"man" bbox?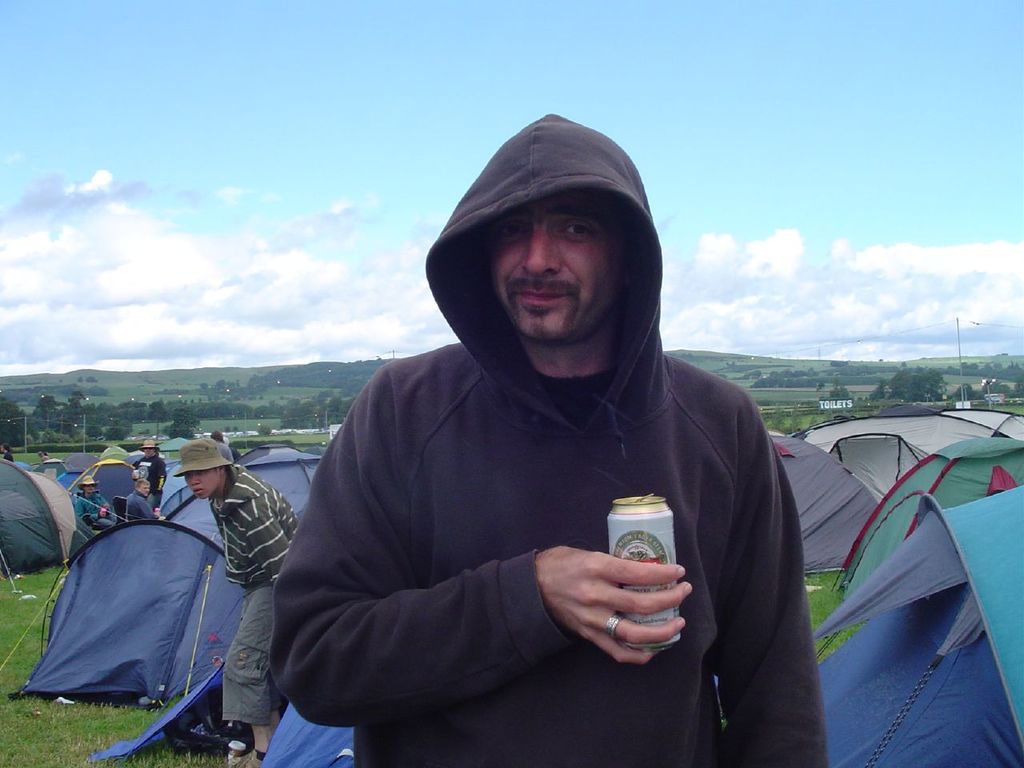
[x1=78, y1=477, x2=116, y2=530]
